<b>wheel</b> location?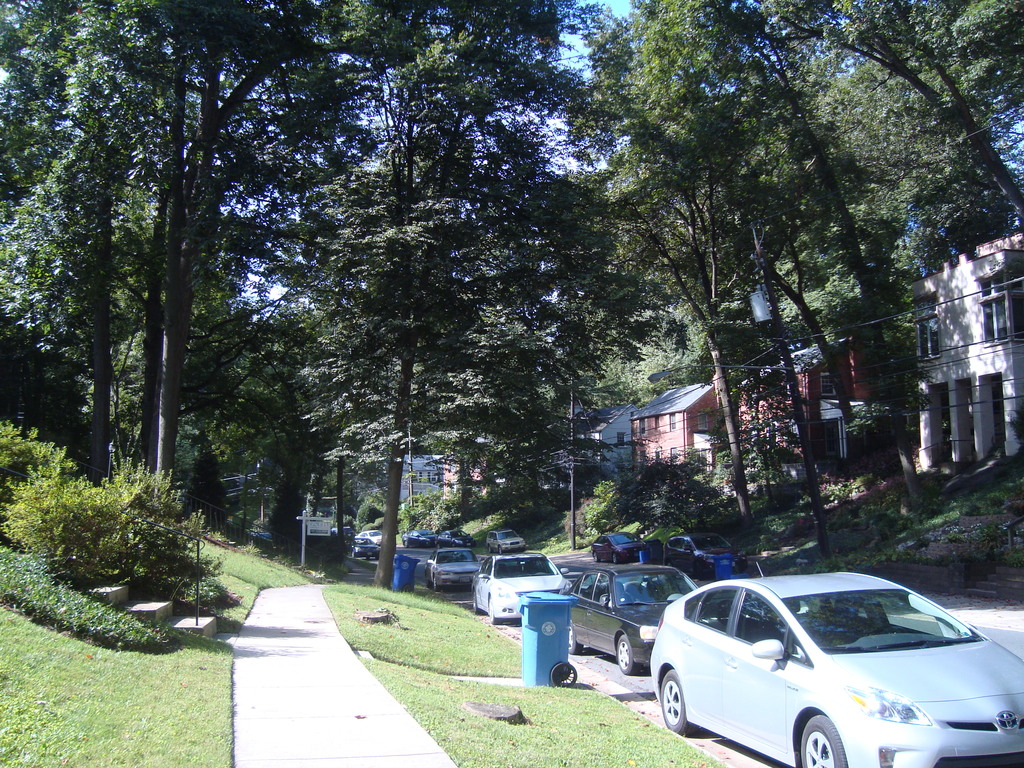
692, 560, 712, 581
